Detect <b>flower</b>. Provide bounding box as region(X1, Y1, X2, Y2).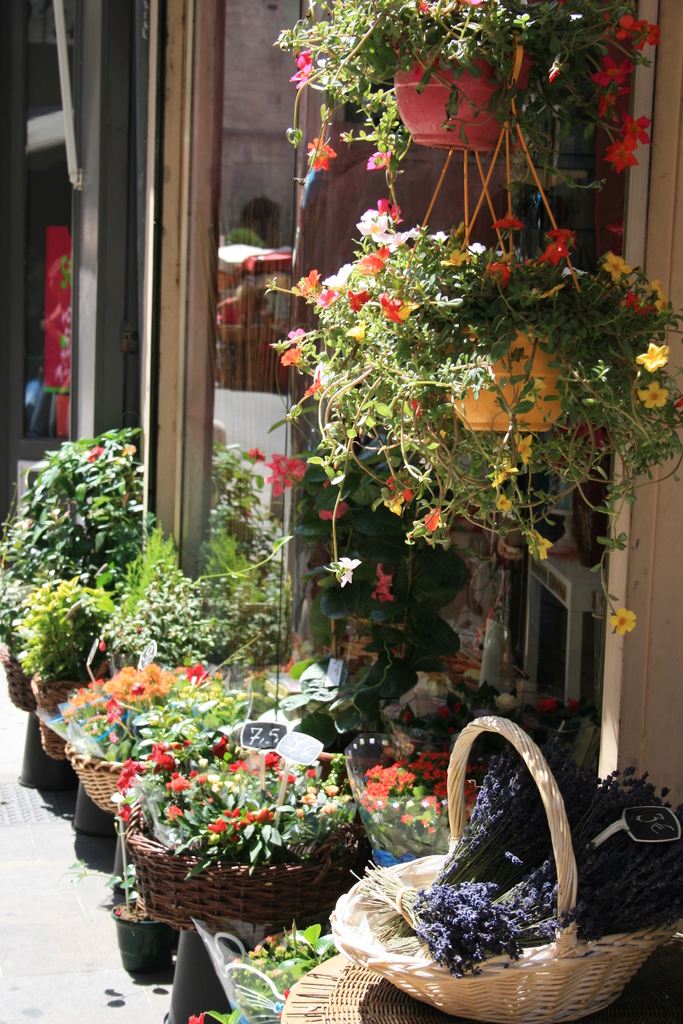
region(495, 216, 520, 232).
